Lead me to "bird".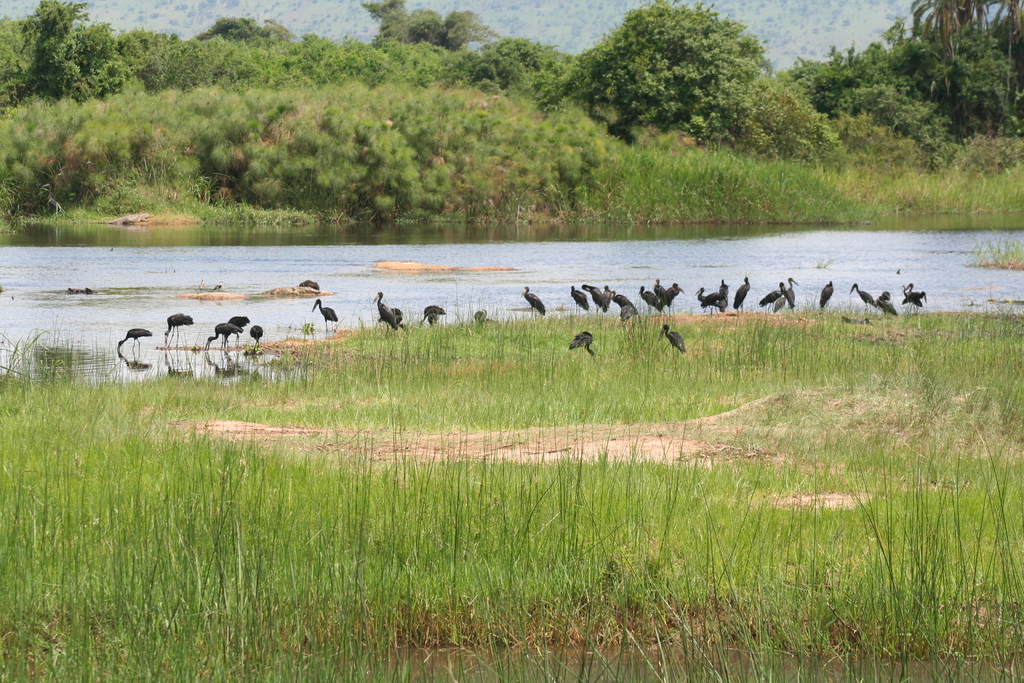
Lead to (left=421, top=304, right=447, bottom=320).
